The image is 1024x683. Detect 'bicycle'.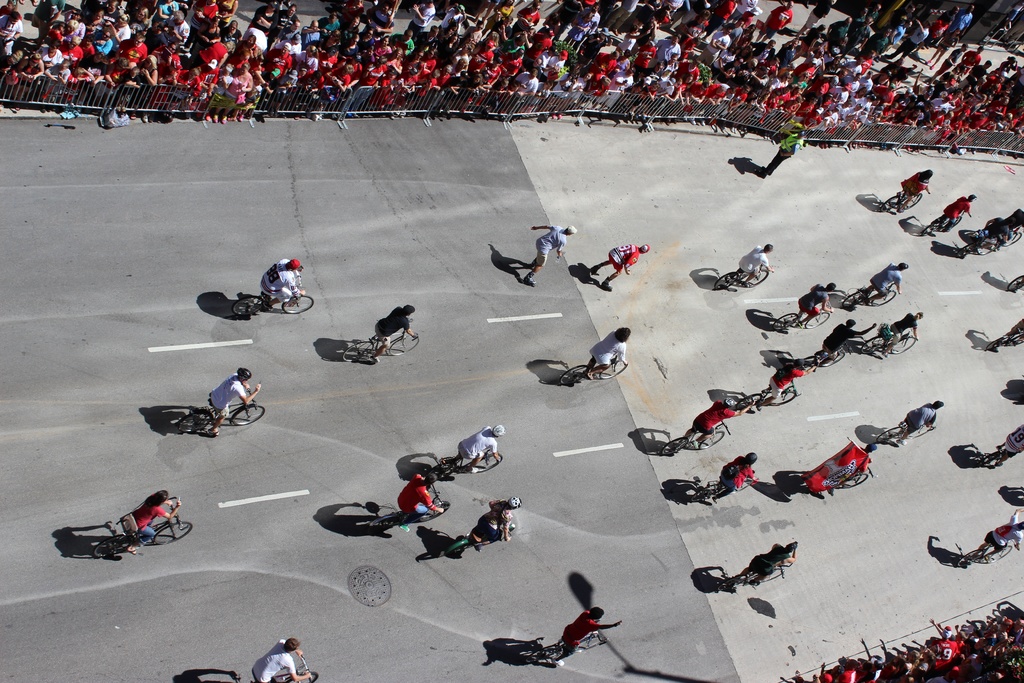
Detection: 713,263,769,293.
